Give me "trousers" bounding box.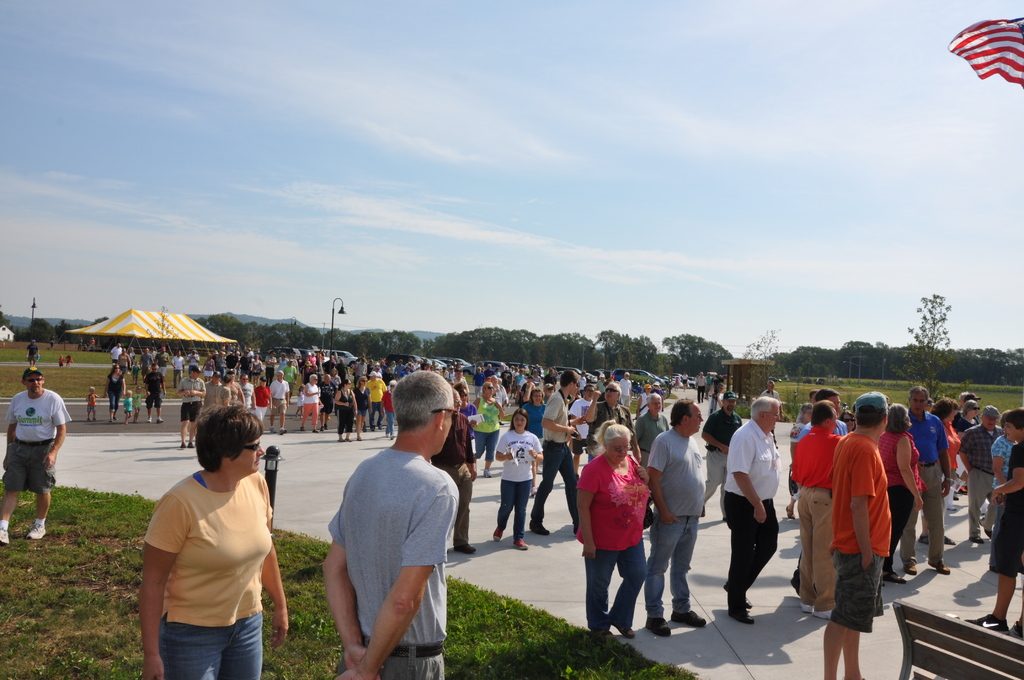
966, 464, 1000, 539.
